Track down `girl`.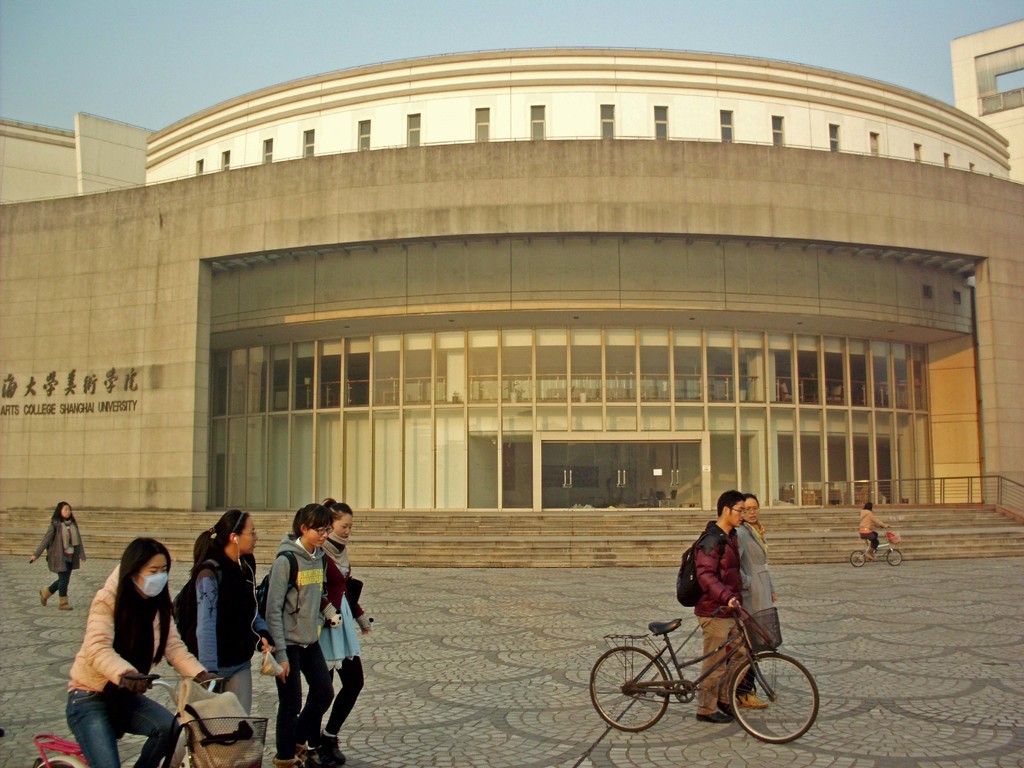
Tracked to 67 538 215 767.
